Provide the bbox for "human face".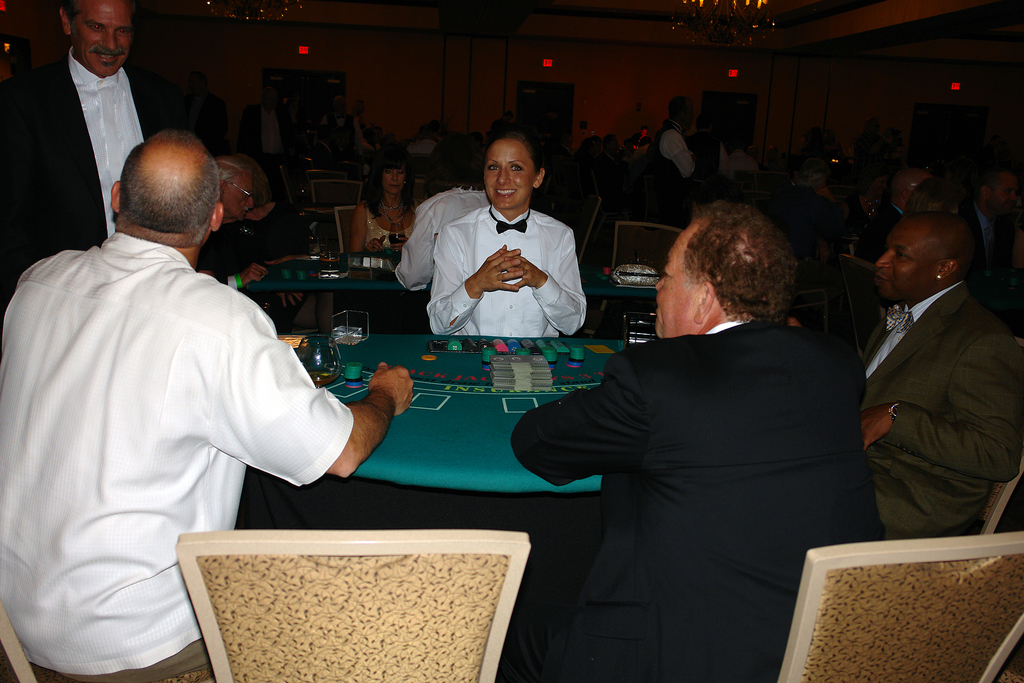
BBox(220, 176, 255, 223).
